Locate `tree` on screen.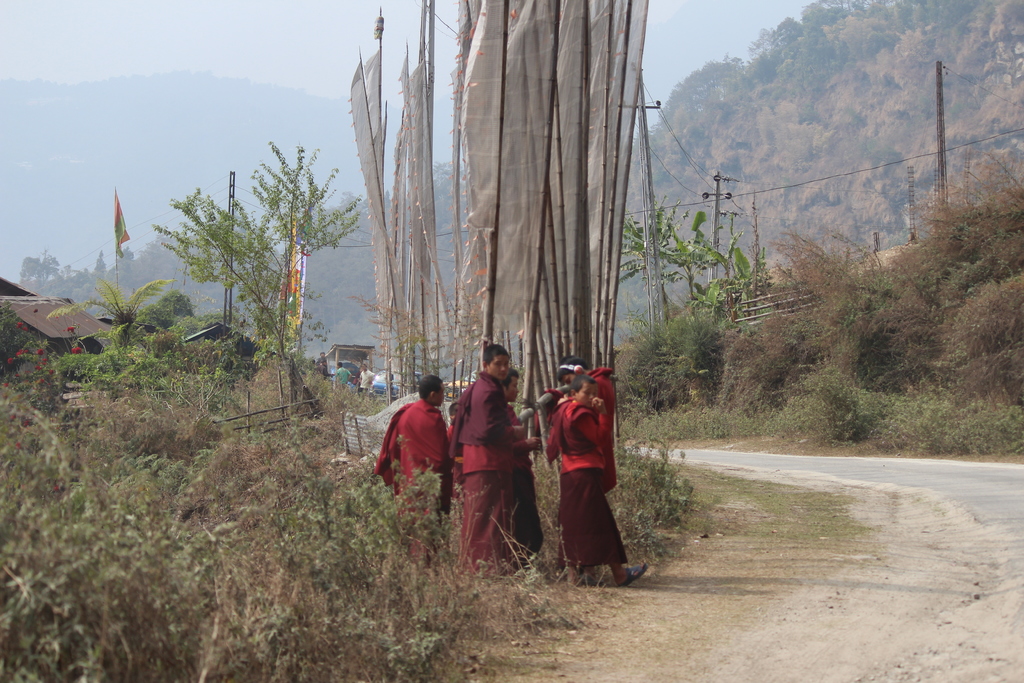
On screen at x1=10 y1=251 x2=92 y2=302.
